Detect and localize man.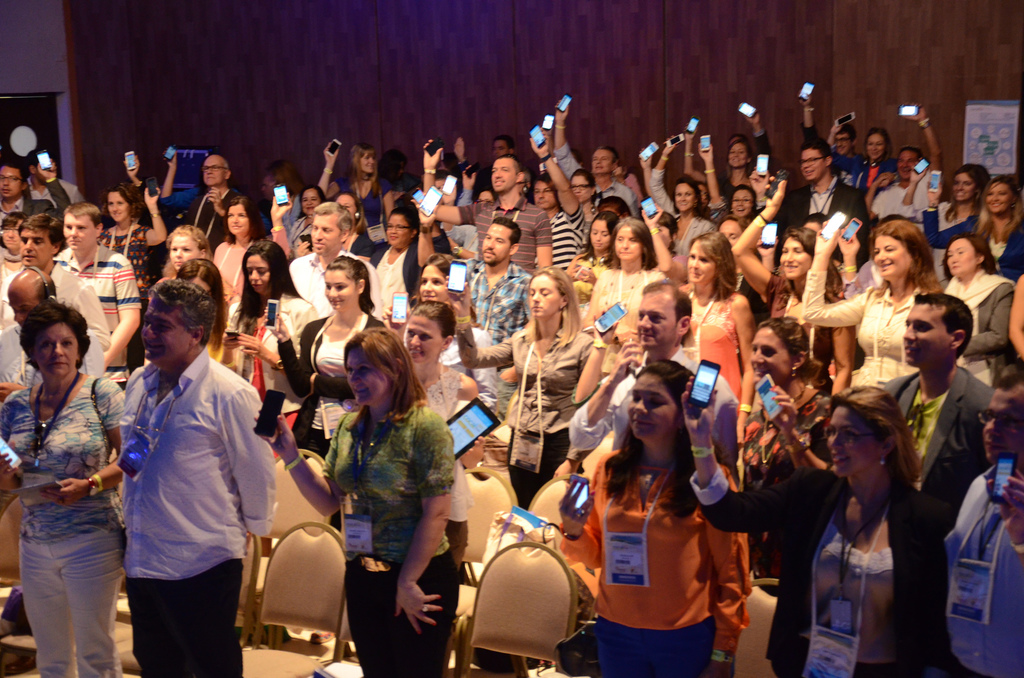
Localized at crop(414, 199, 538, 351).
